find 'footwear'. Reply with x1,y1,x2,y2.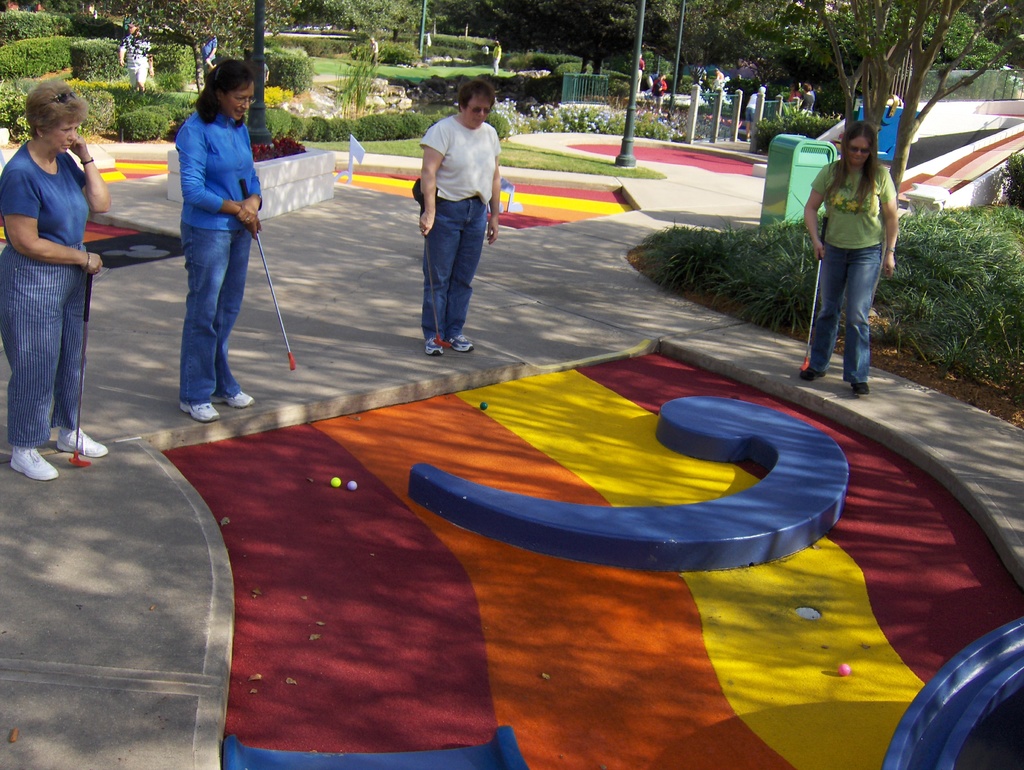
10,445,60,483.
